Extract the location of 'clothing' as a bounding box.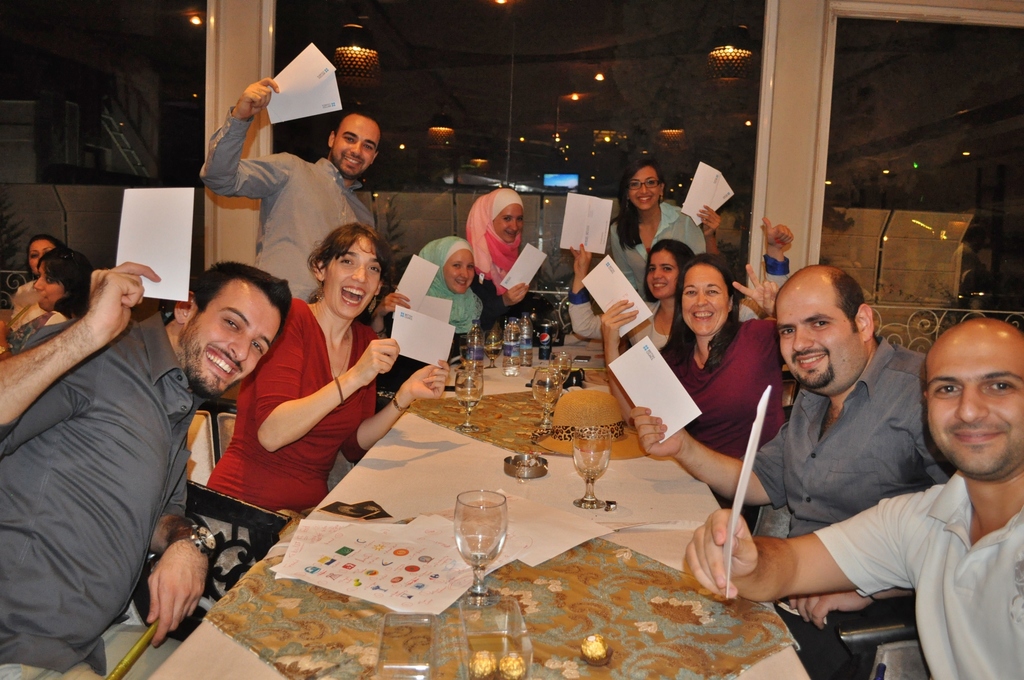
x1=184, y1=108, x2=378, y2=323.
